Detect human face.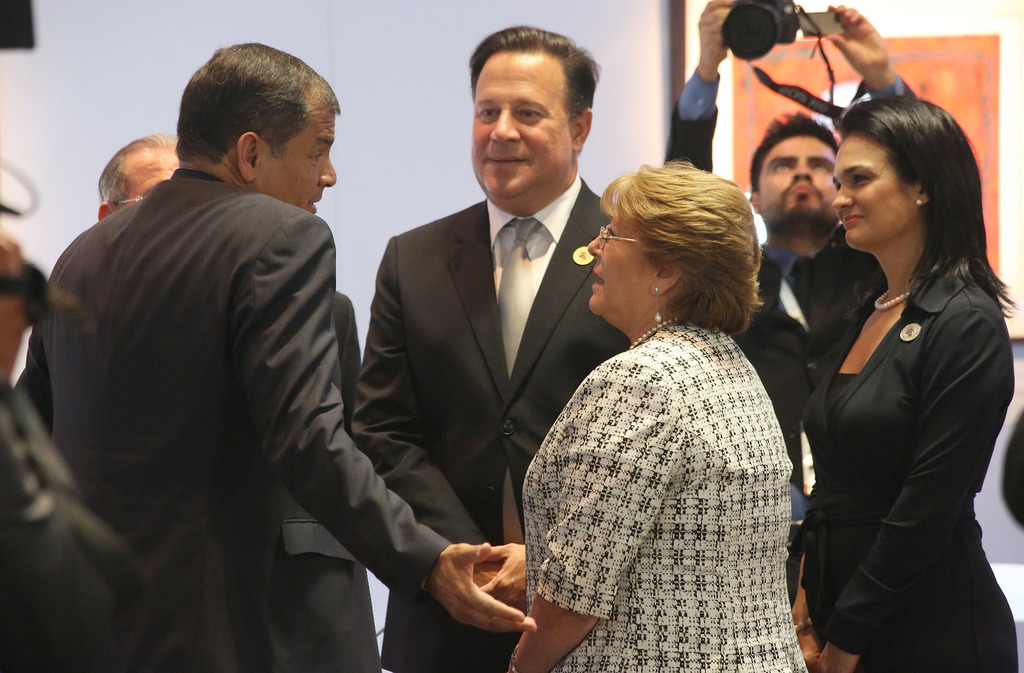
Detected at Rect(746, 126, 830, 225).
